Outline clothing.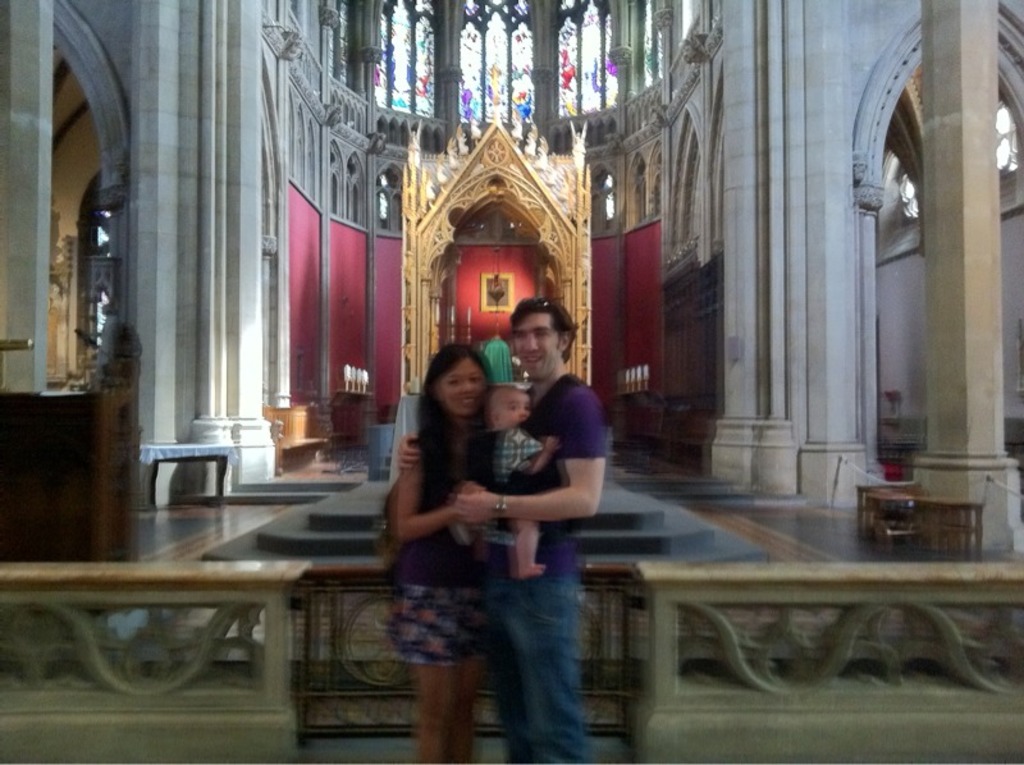
Outline: crop(463, 367, 608, 746).
